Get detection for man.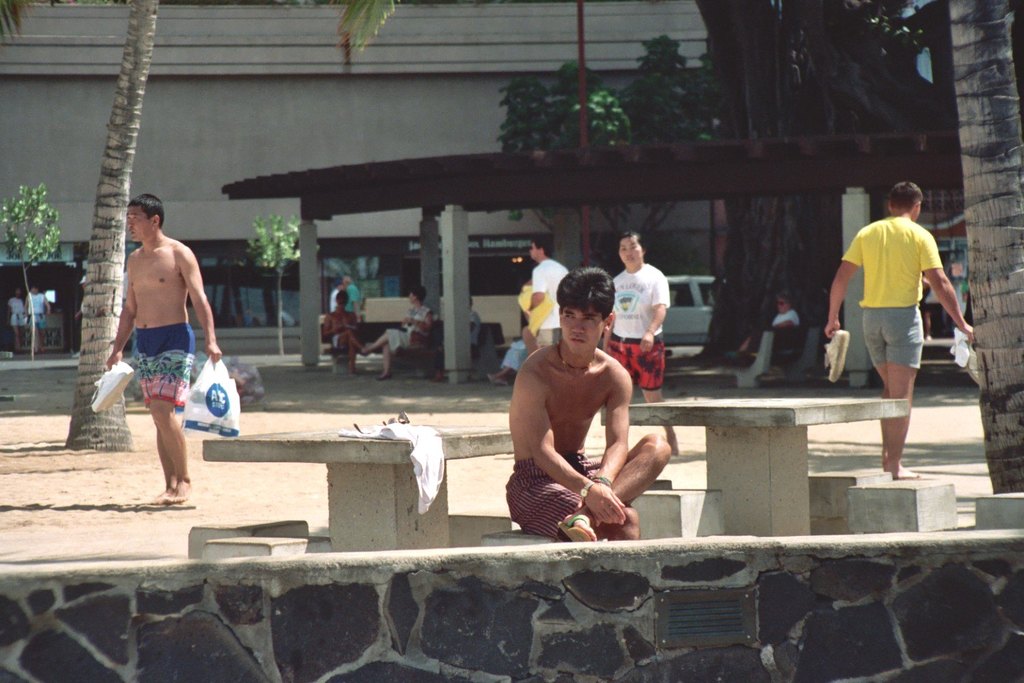
Detection: <bbox>321, 292, 360, 373</bbox>.
